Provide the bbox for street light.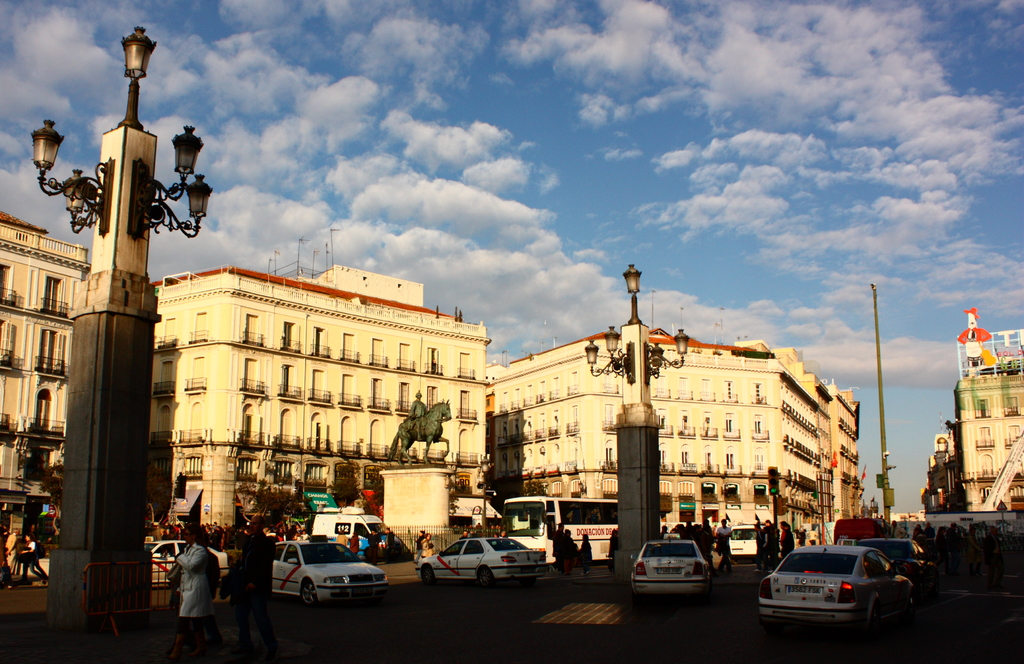
x1=476, y1=451, x2=491, y2=537.
